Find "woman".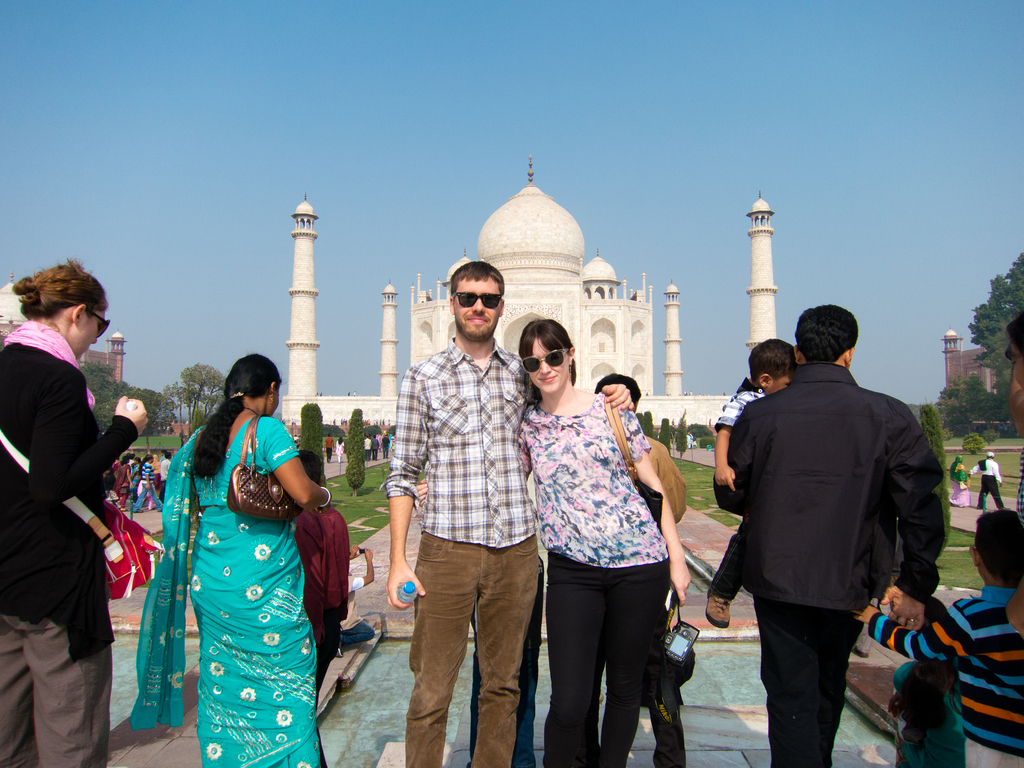
select_region(129, 348, 340, 767).
